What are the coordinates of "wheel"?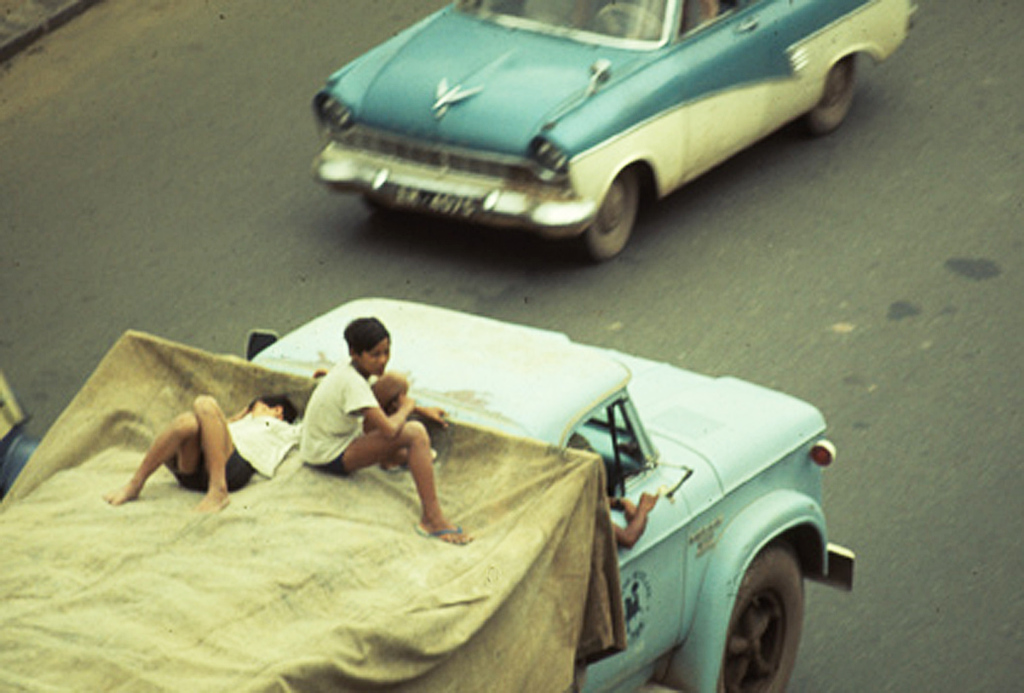
select_region(712, 556, 816, 692).
